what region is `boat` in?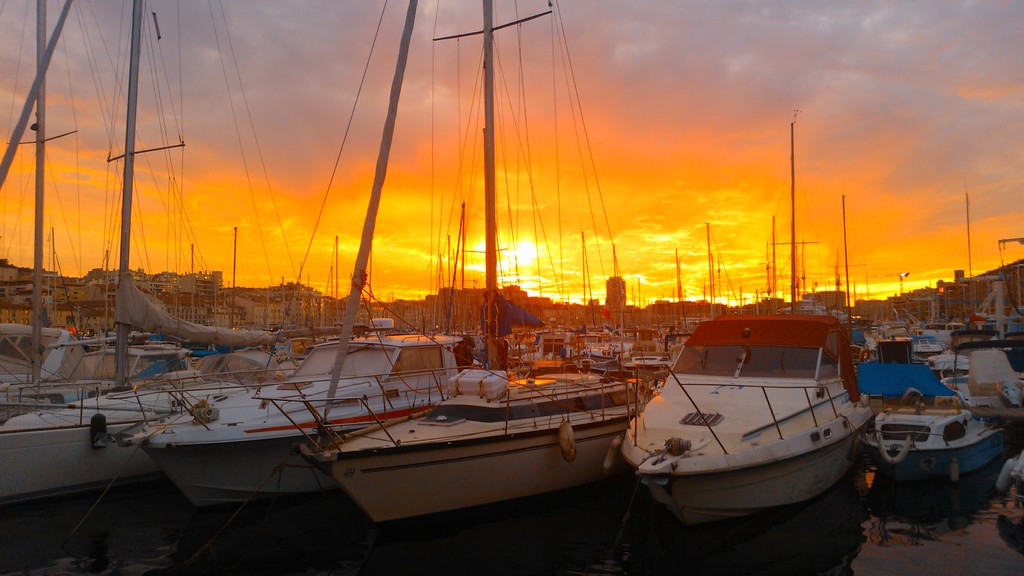
pyautogui.locateOnScreen(774, 98, 909, 371).
